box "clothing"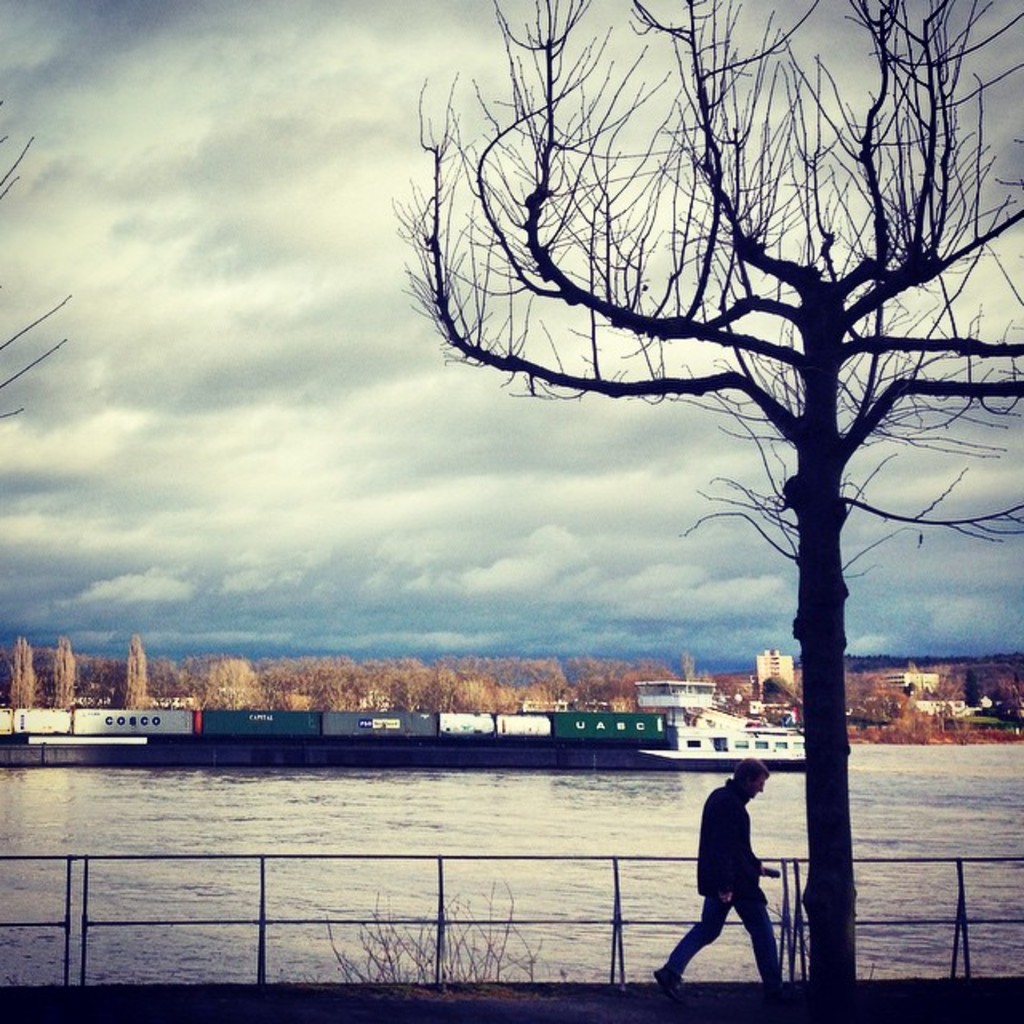
[677,800,798,966]
